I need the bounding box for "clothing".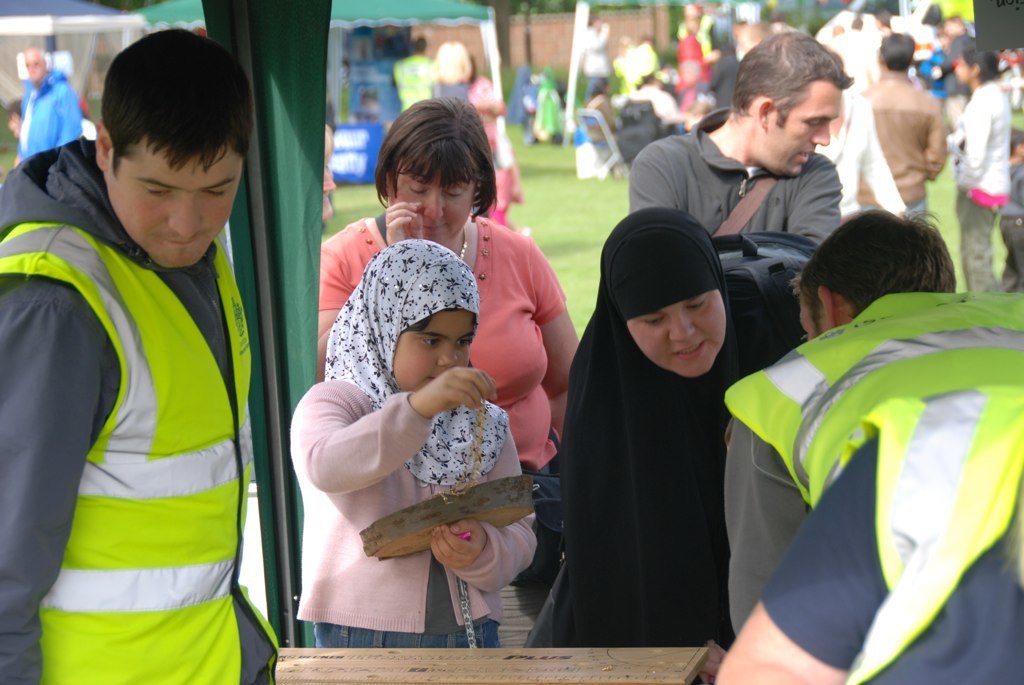
Here it is: detection(18, 131, 261, 684).
